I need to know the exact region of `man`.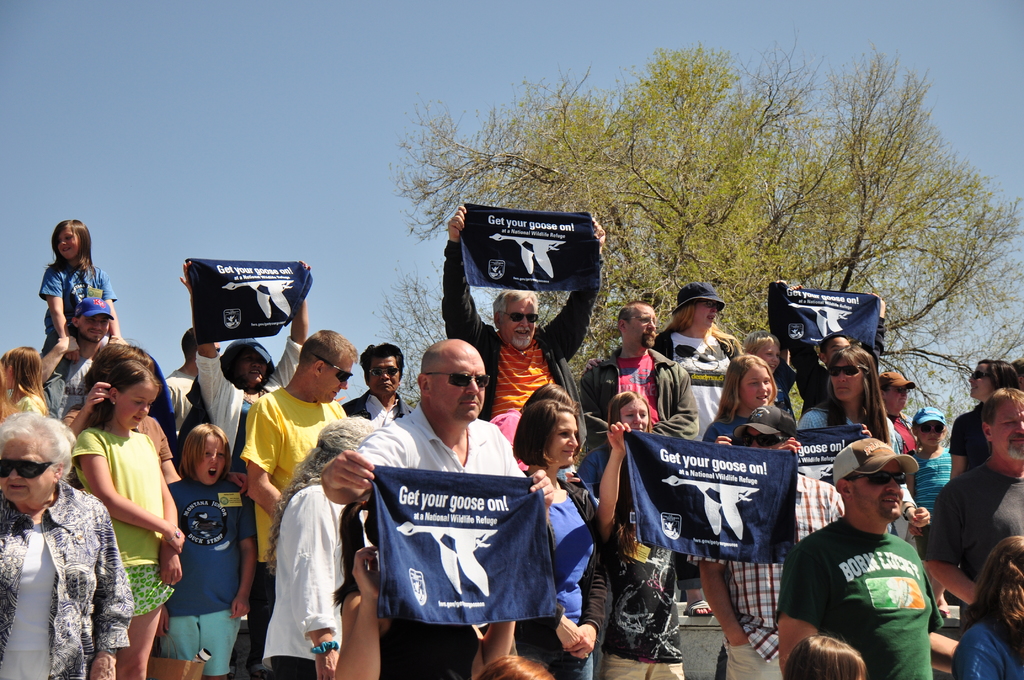
Region: <bbox>785, 283, 888, 419</bbox>.
